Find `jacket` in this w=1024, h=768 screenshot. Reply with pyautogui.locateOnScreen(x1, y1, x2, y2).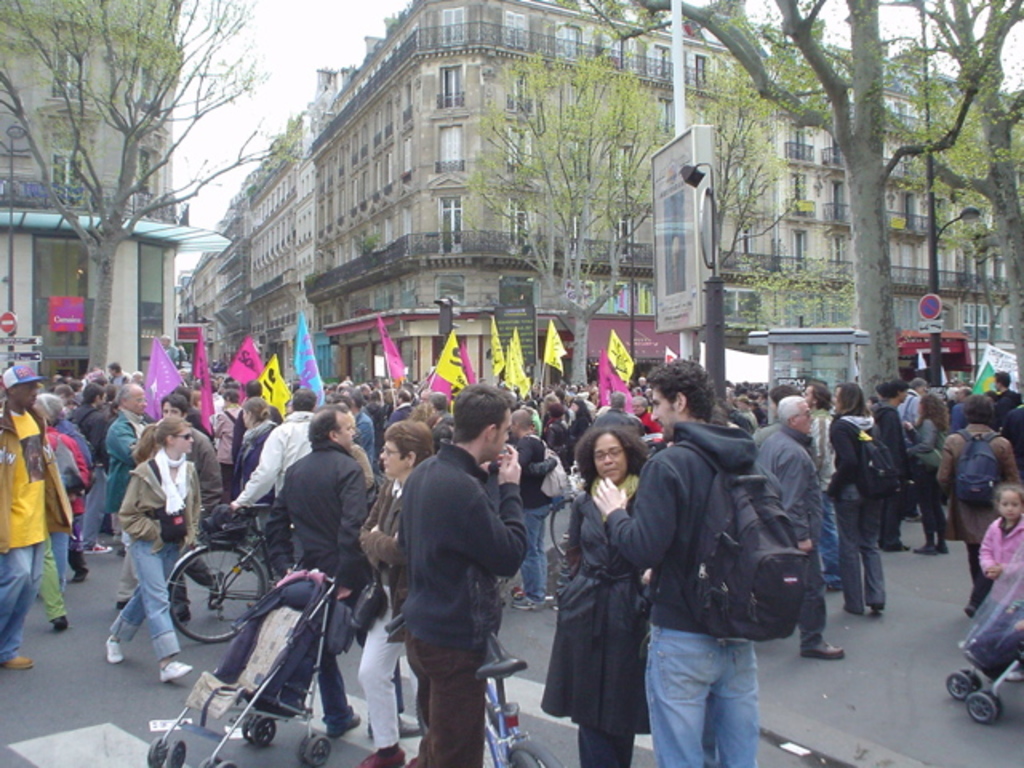
pyautogui.locateOnScreen(914, 416, 946, 464).
